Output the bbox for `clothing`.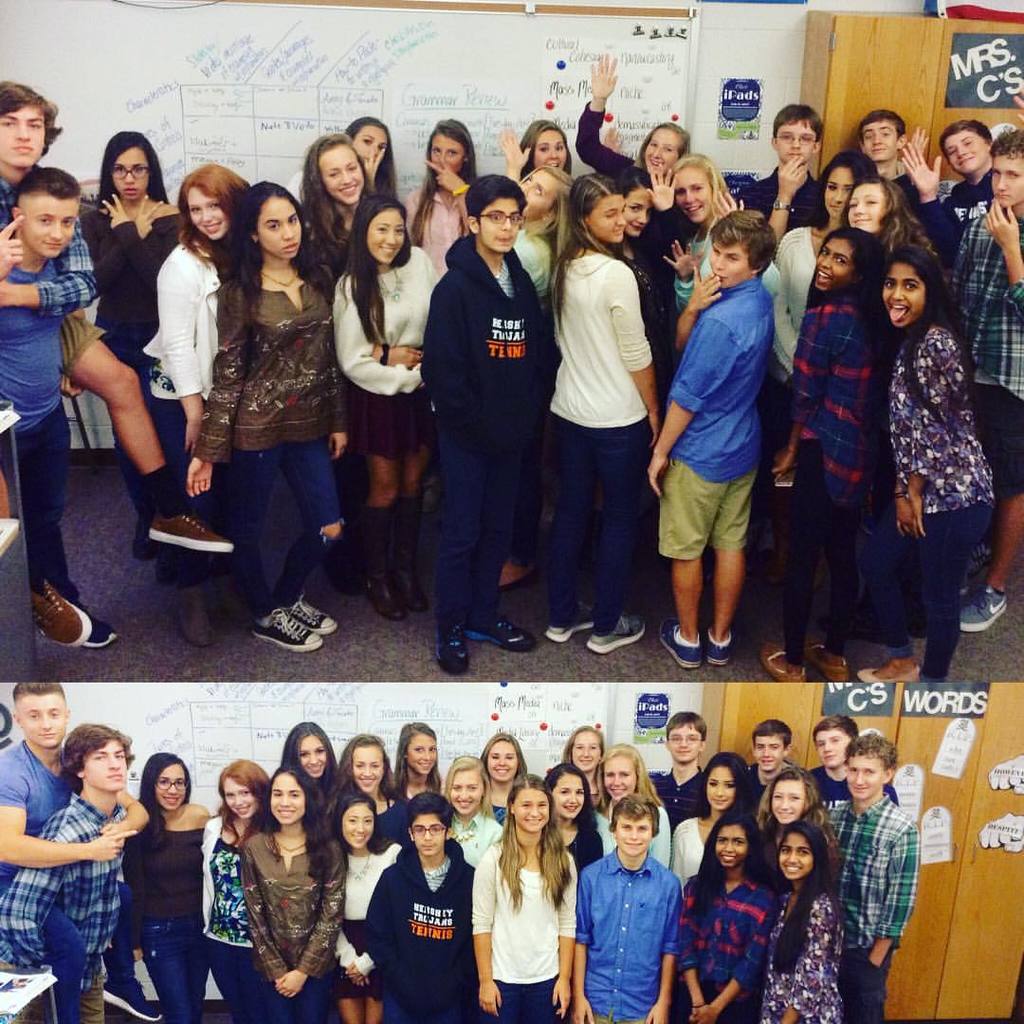
[left=676, top=861, right=760, bottom=992].
